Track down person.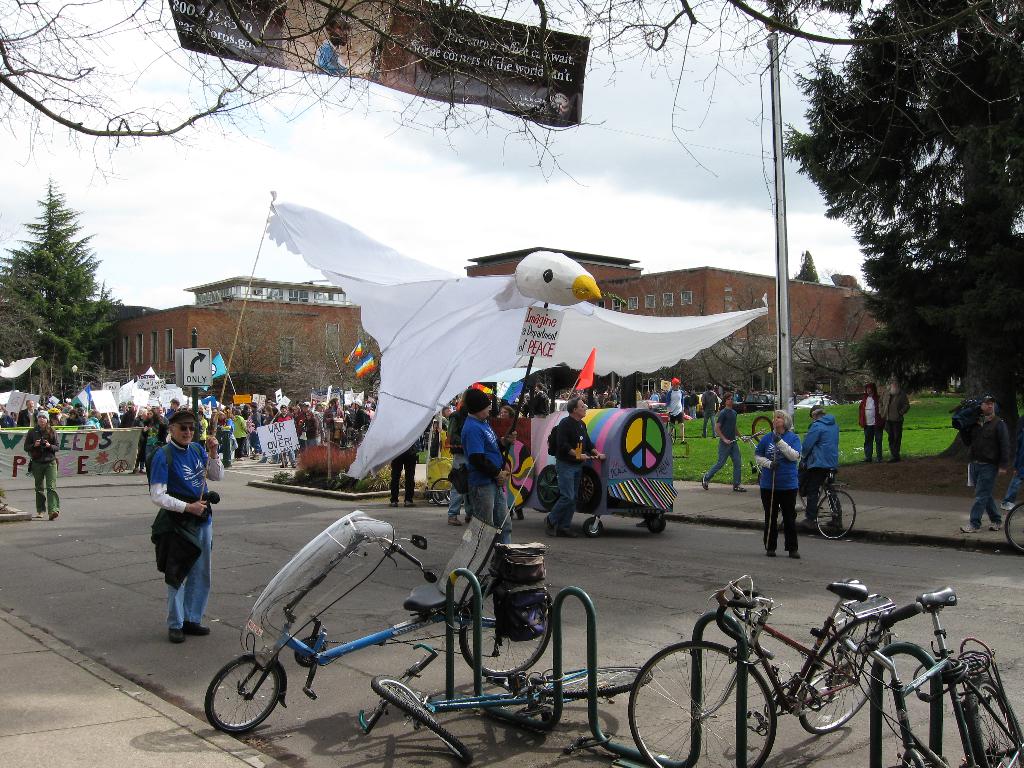
Tracked to [x1=658, y1=373, x2=690, y2=452].
